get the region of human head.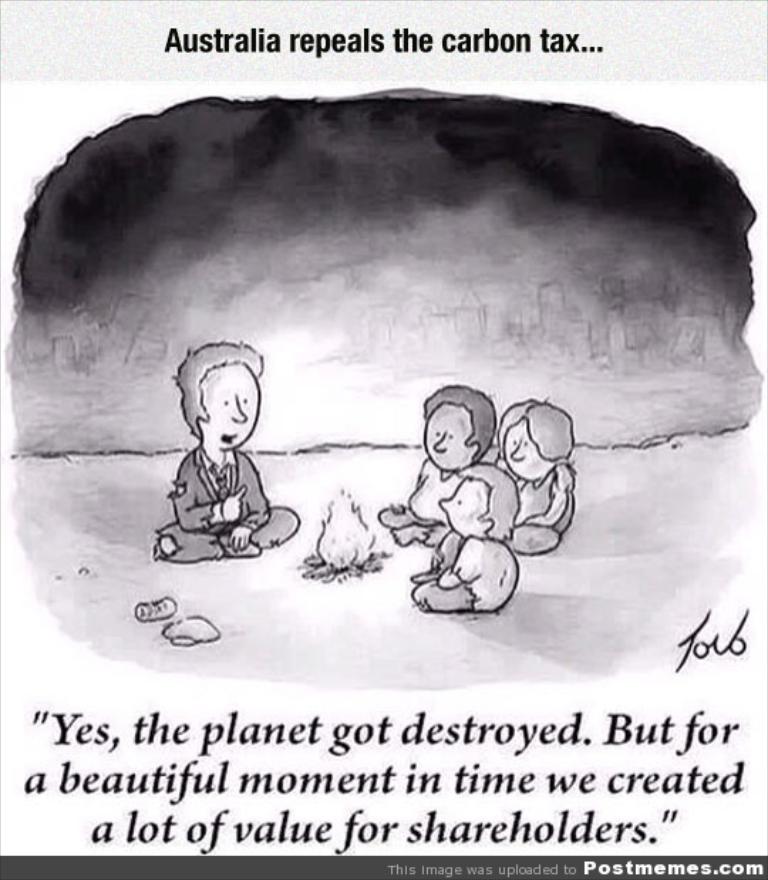
[499, 395, 570, 481].
